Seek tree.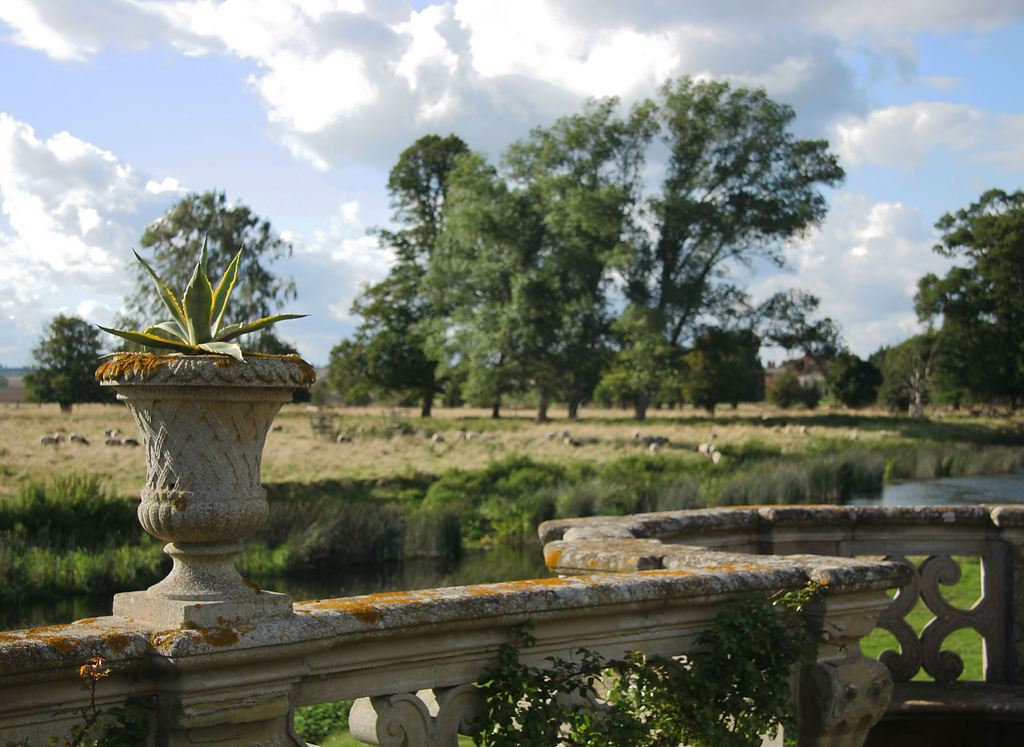
rect(602, 70, 883, 425).
